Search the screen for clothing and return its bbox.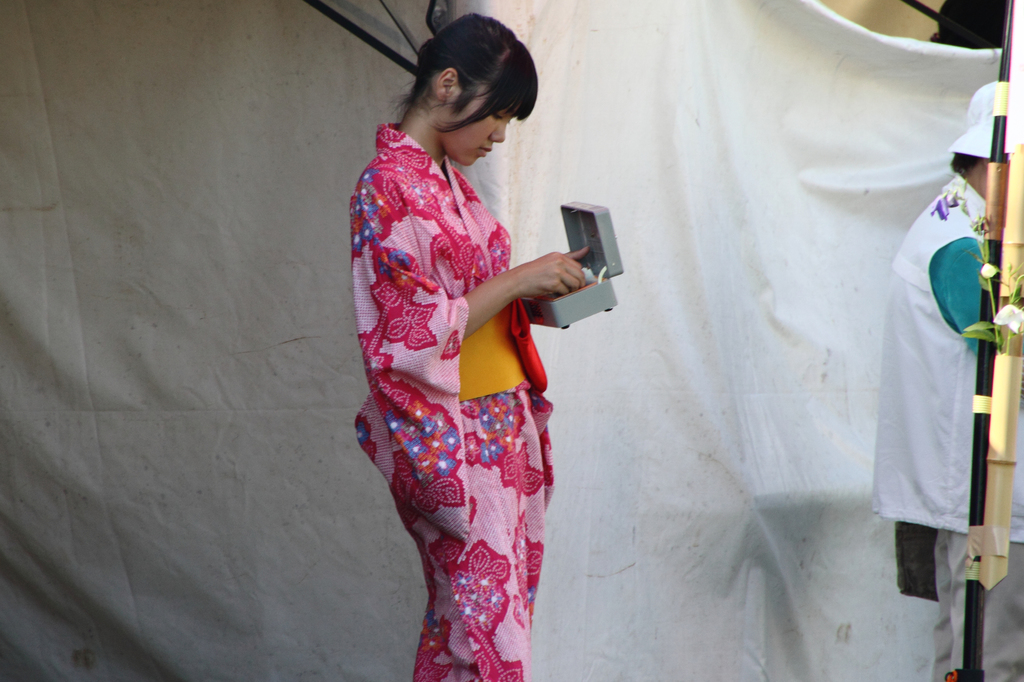
Found: select_region(880, 171, 1023, 679).
